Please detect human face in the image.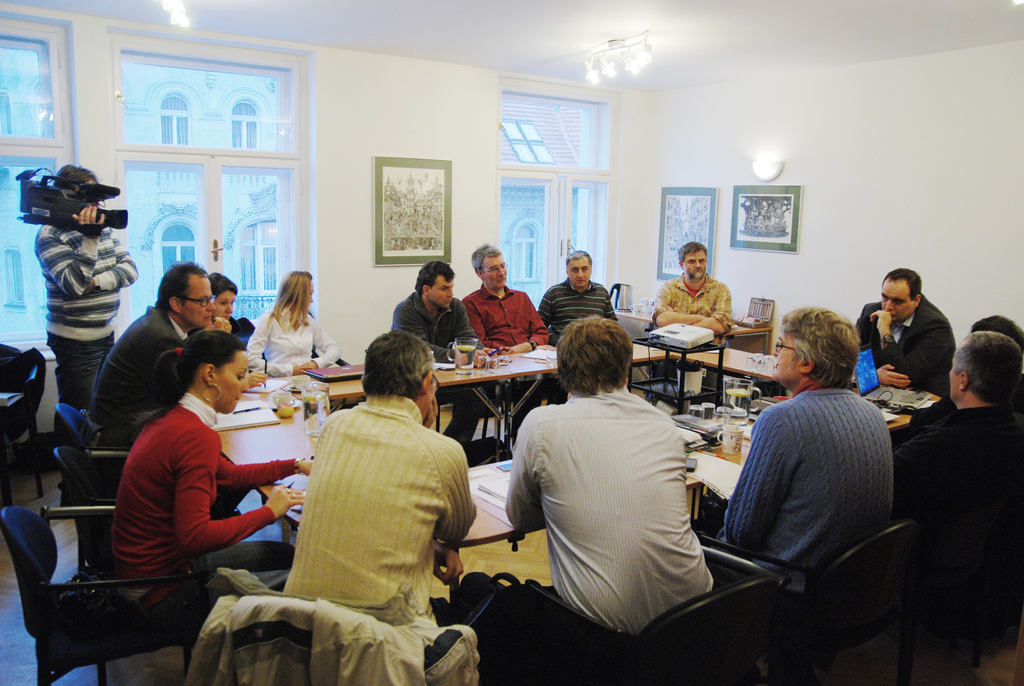
detection(218, 291, 235, 318).
